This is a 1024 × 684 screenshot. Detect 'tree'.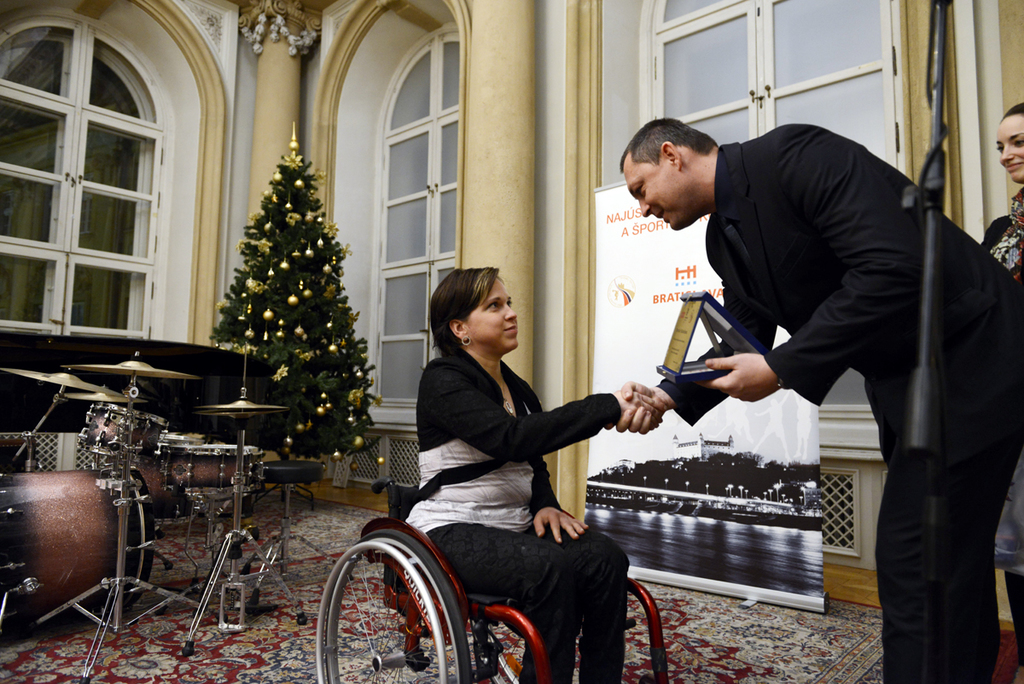
Rect(207, 122, 386, 485).
